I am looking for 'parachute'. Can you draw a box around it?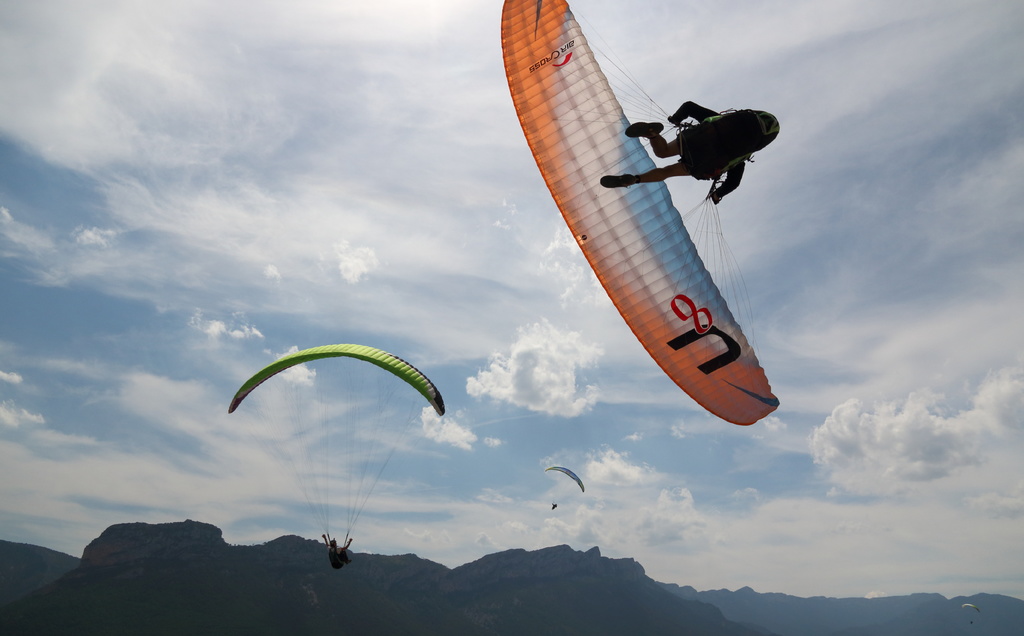
Sure, the bounding box is left=518, top=53, right=771, bottom=448.
